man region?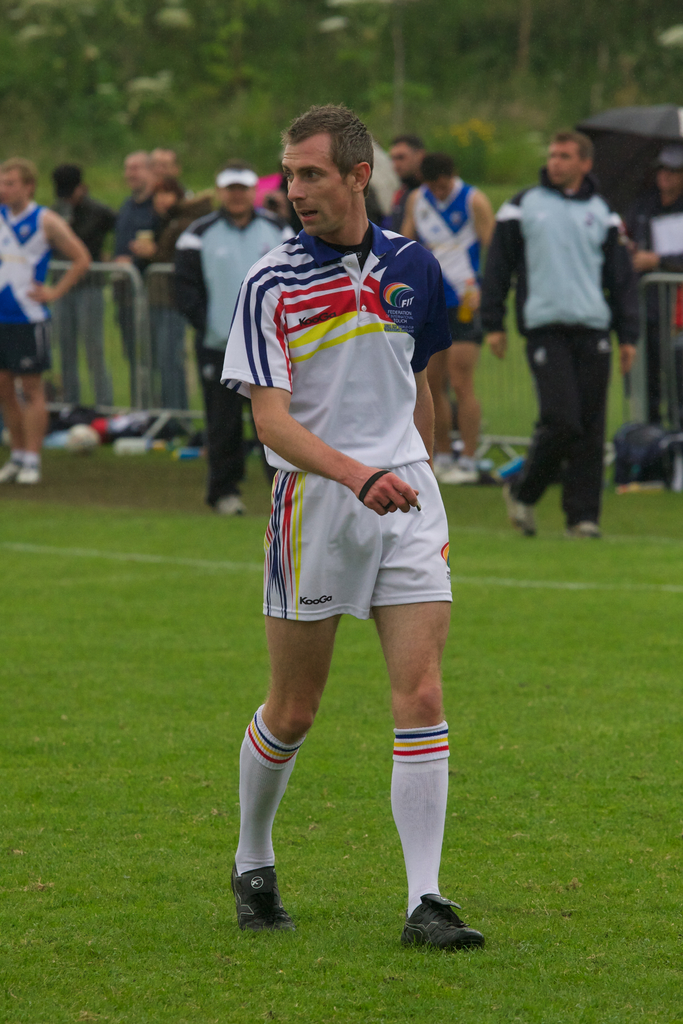
(left=389, top=138, right=431, bottom=206)
